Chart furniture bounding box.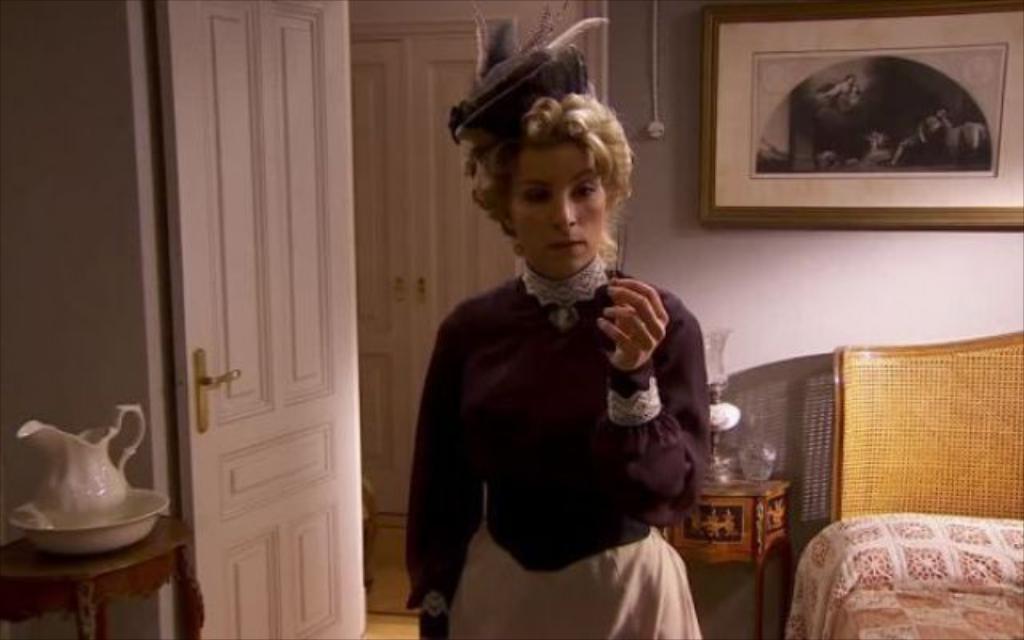
Charted: {"left": 0, "top": 509, "right": 206, "bottom": 638}.
